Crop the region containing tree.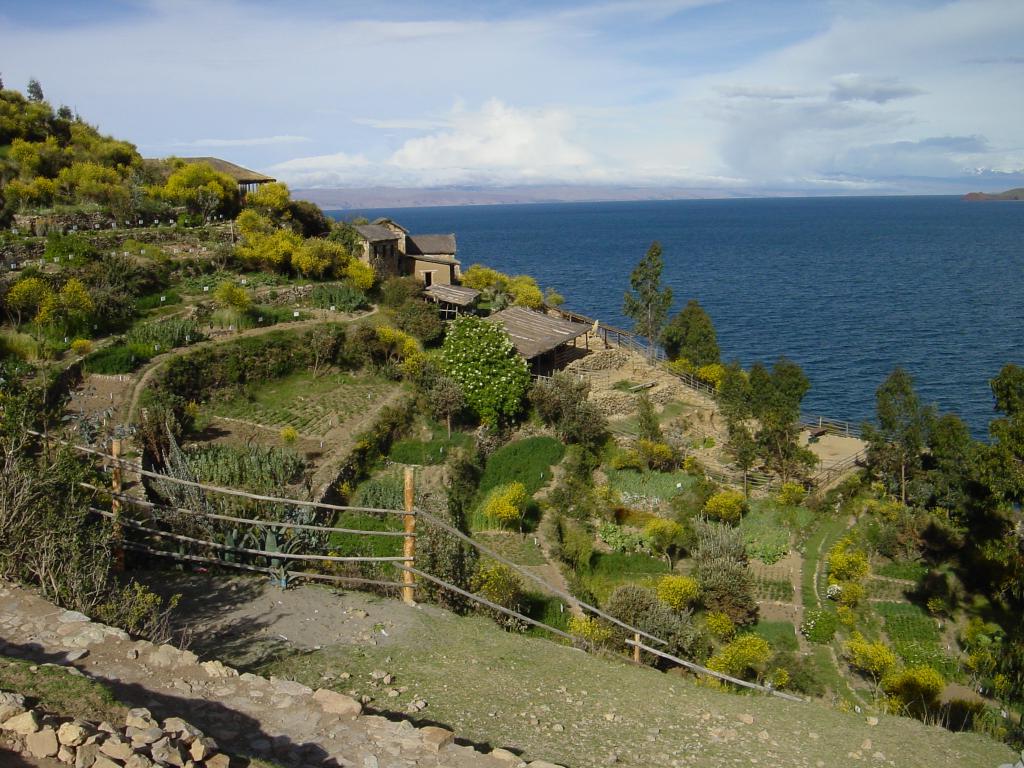
Crop region: 436, 305, 536, 454.
